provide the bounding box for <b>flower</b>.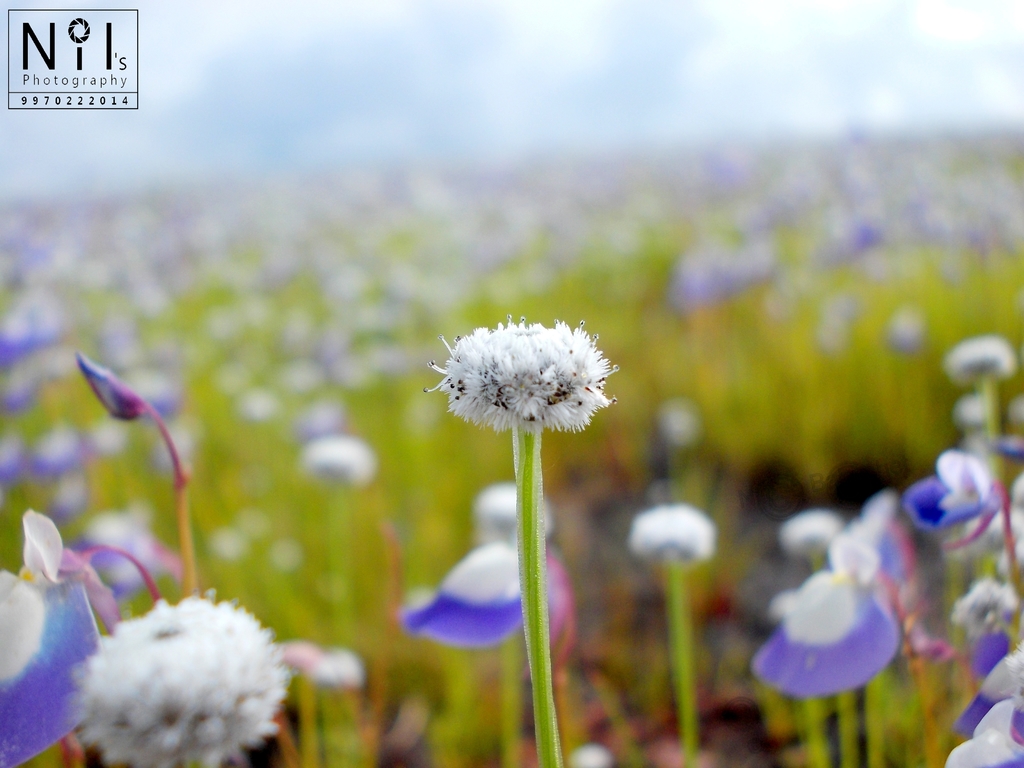
region(396, 483, 548, 646).
